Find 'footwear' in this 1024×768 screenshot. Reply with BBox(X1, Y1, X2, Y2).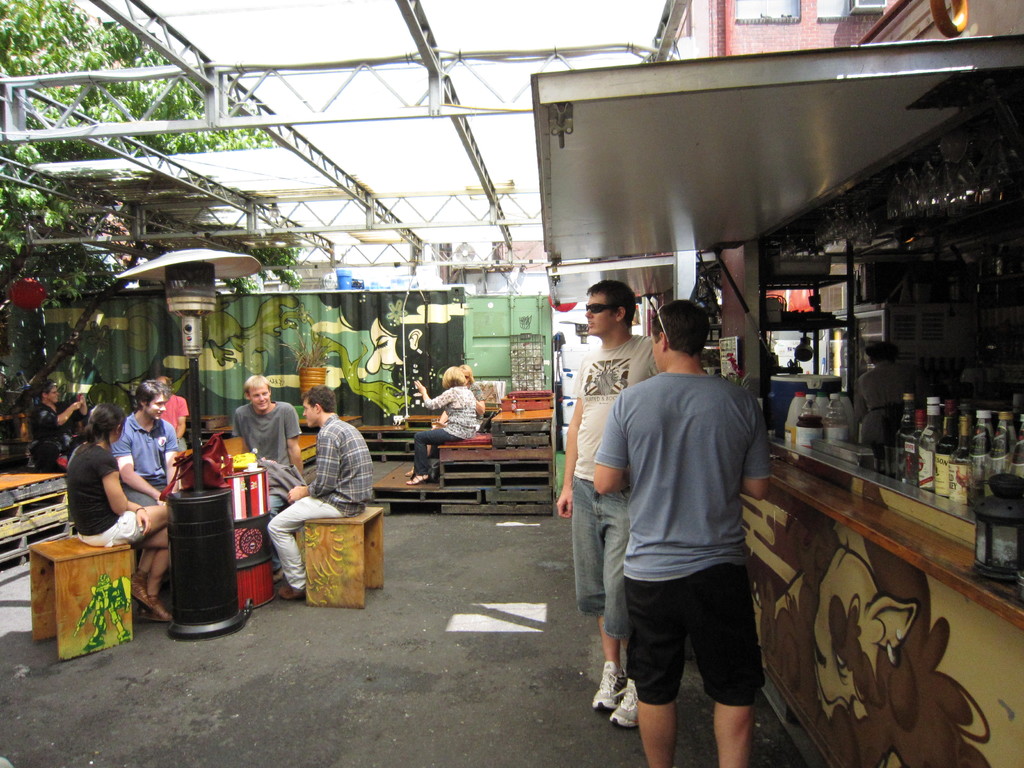
BBox(591, 660, 627, 717).
